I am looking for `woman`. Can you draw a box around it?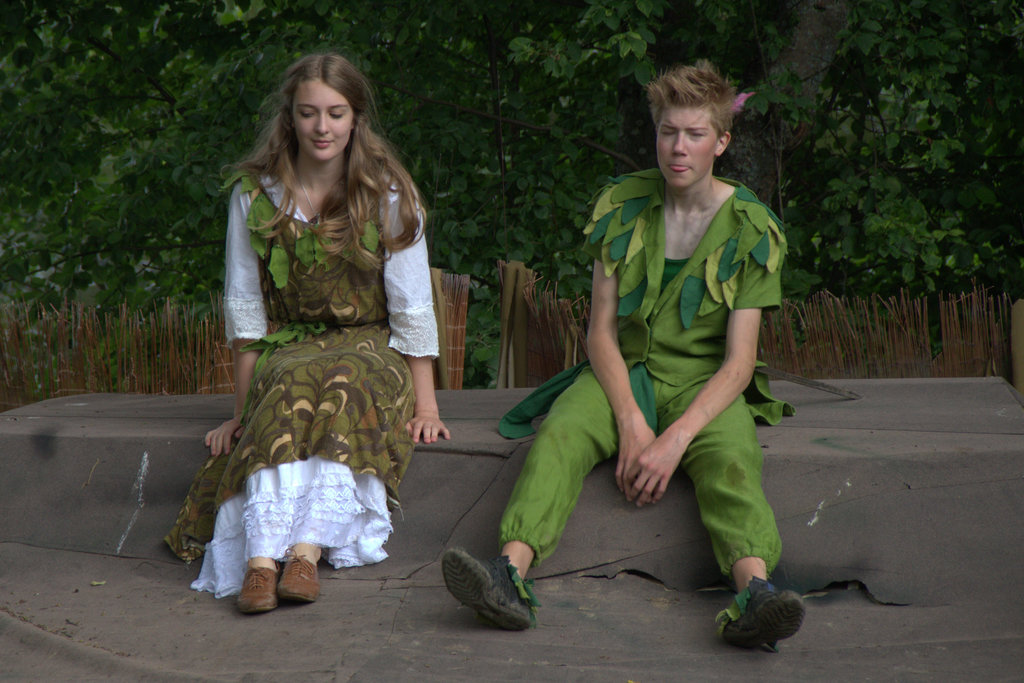
Sure, the bounding box is <box>191,54,450,600</box>.
